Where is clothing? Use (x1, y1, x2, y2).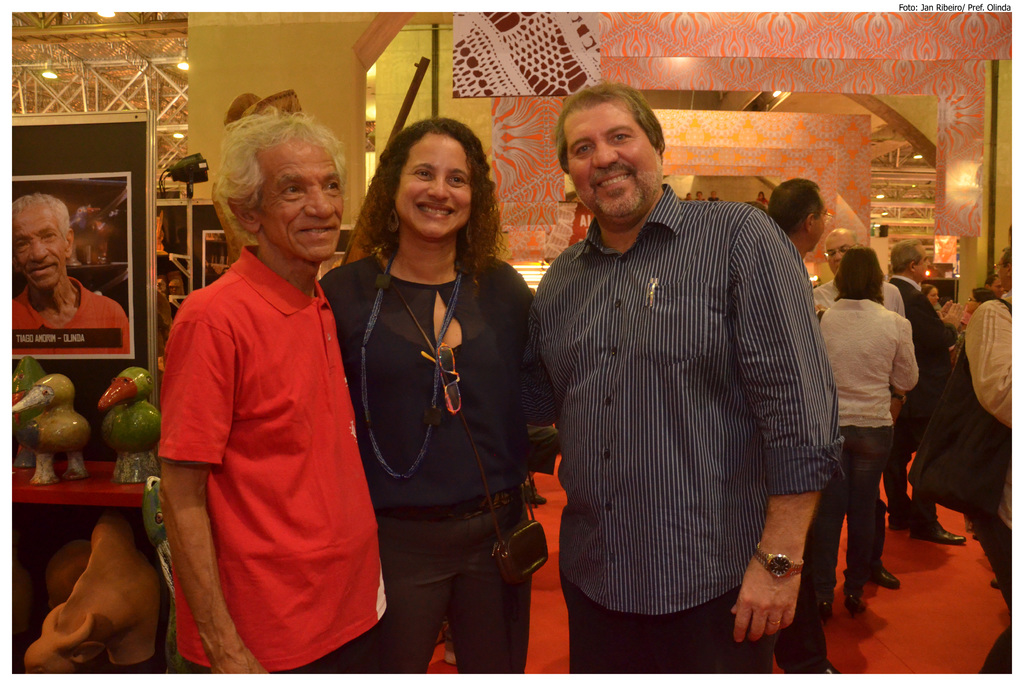
(964, 296, 1011, 534).
